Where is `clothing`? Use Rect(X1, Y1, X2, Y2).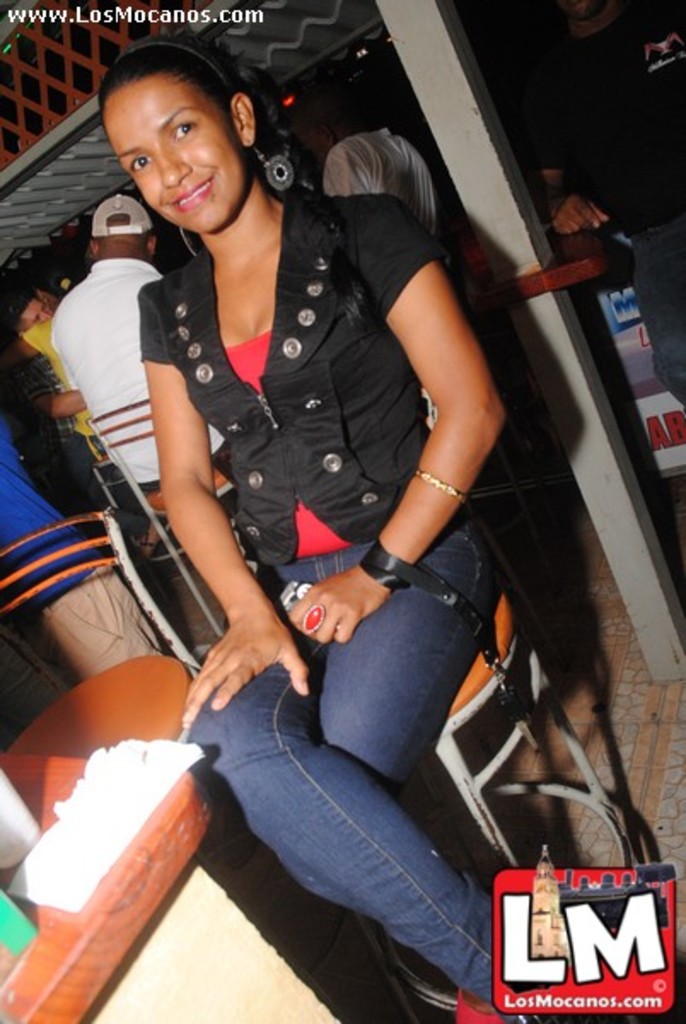
Rect(27, 305, 109, 452).
